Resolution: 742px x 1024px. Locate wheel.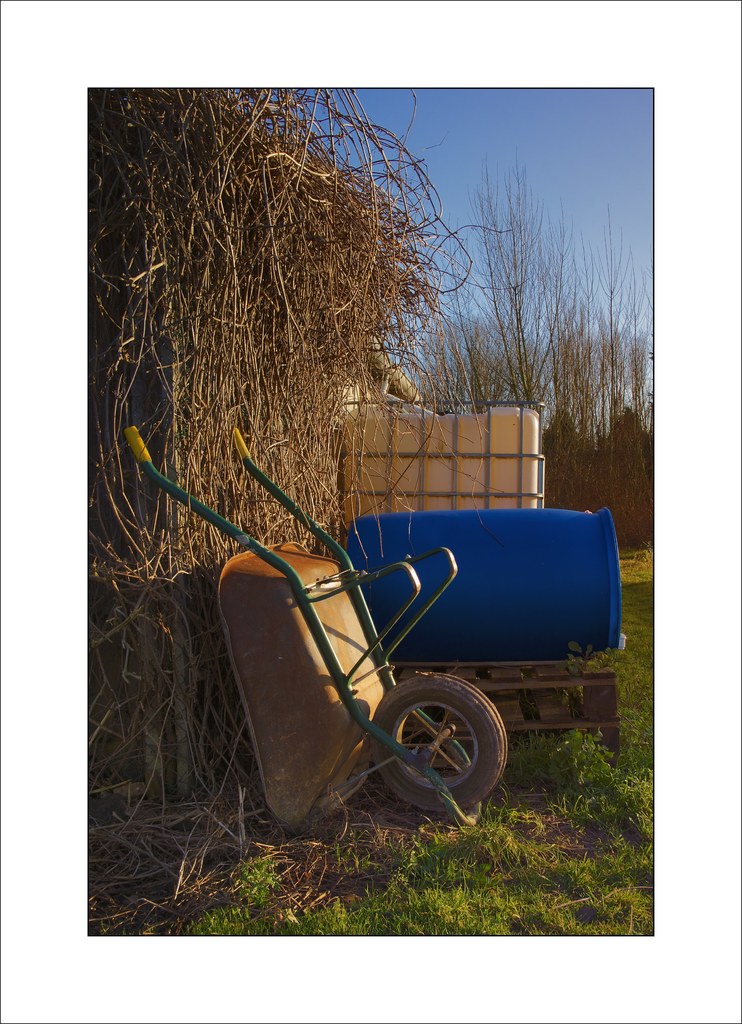
[368,672,515,805].
